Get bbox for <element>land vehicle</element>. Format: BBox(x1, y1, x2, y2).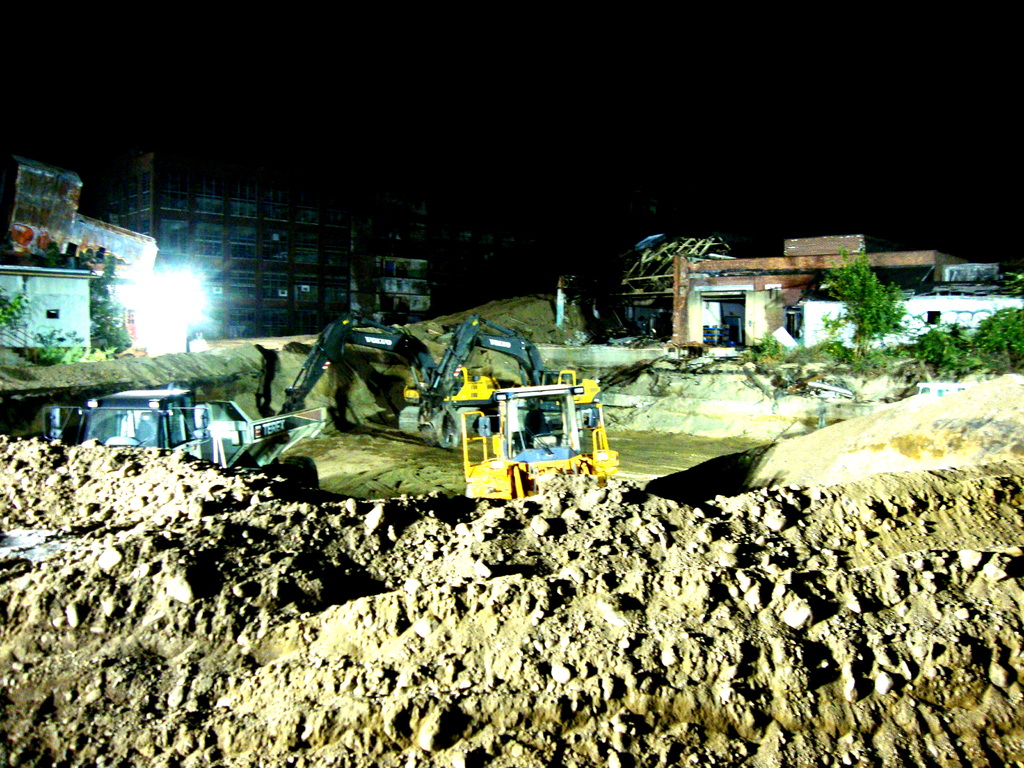
BBox(282, 319, 447, 440).
